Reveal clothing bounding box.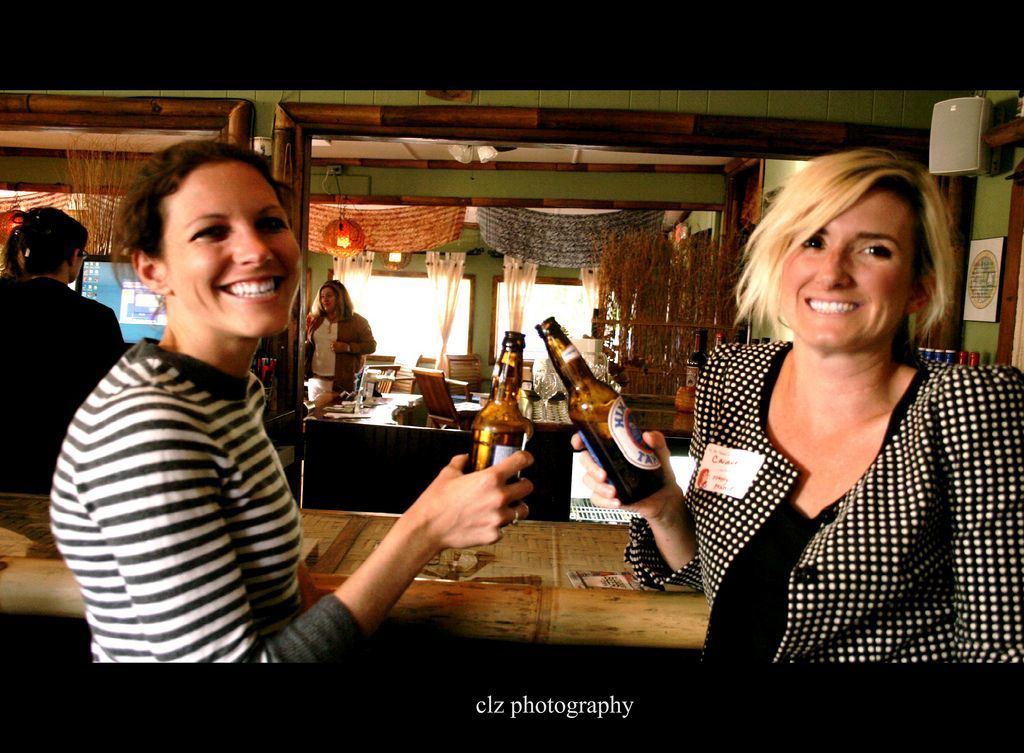
Revealed: crop(624, 339, 1023, 667).
